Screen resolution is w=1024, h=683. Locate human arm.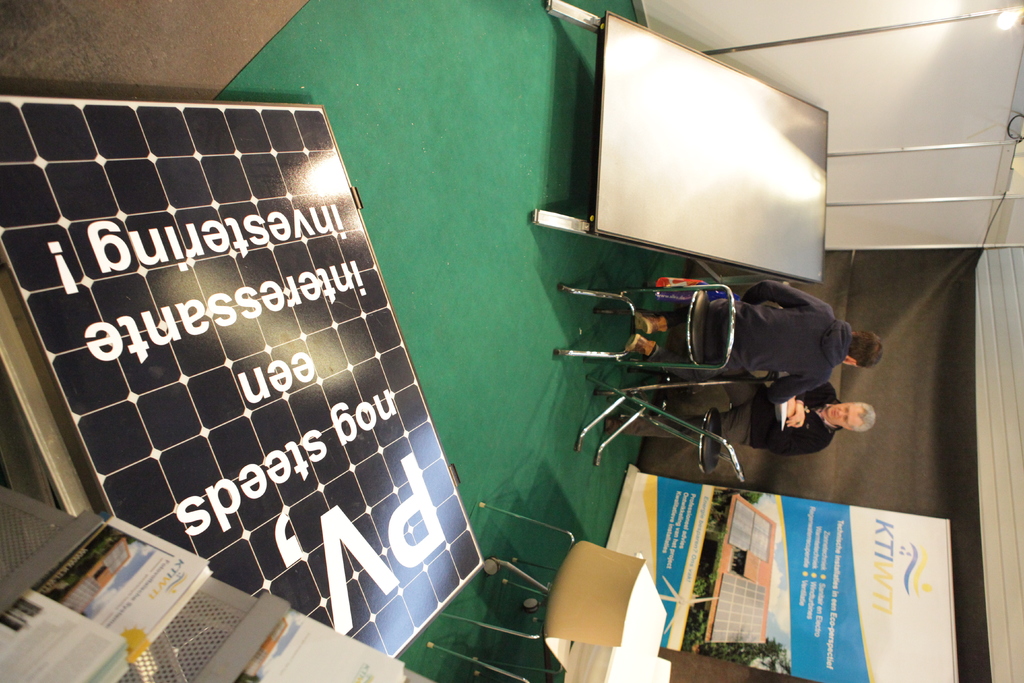
<bbox>766, 382, 826, 407</bbox>.
